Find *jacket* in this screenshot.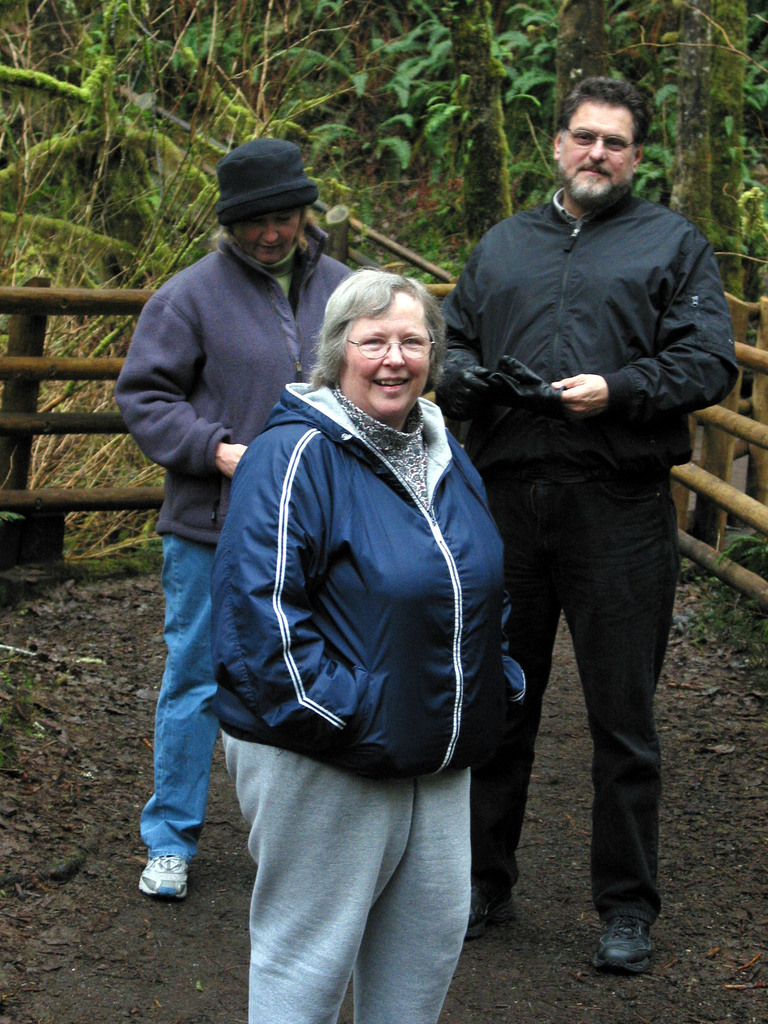
The bounding box for *jacket* is (212,282,530,828).
